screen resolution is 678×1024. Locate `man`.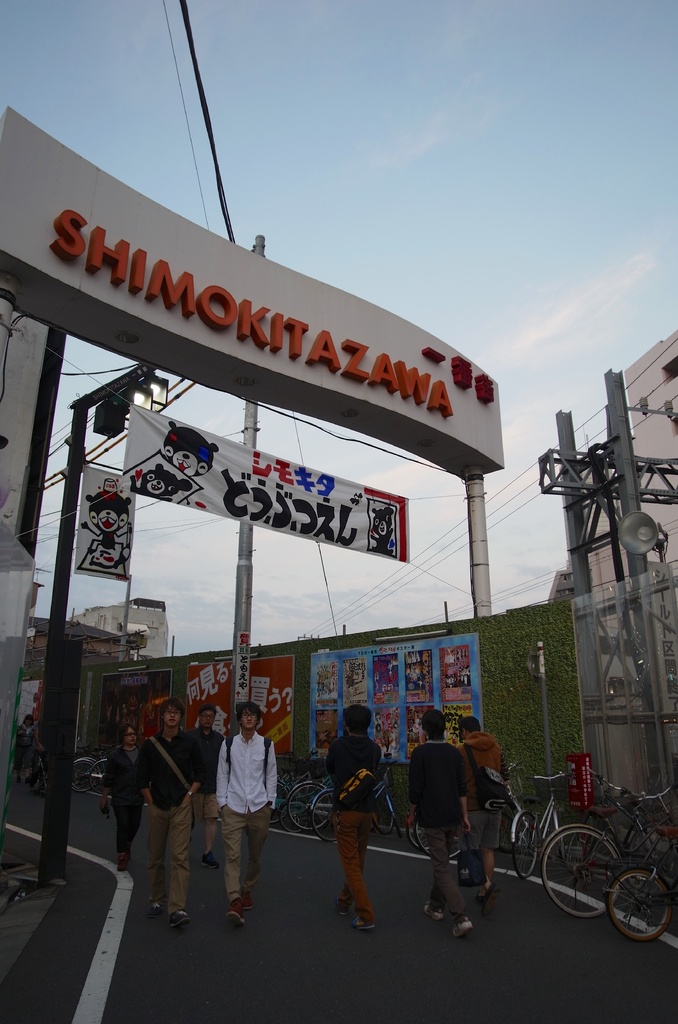
locate(187, 703, 227, 870).
